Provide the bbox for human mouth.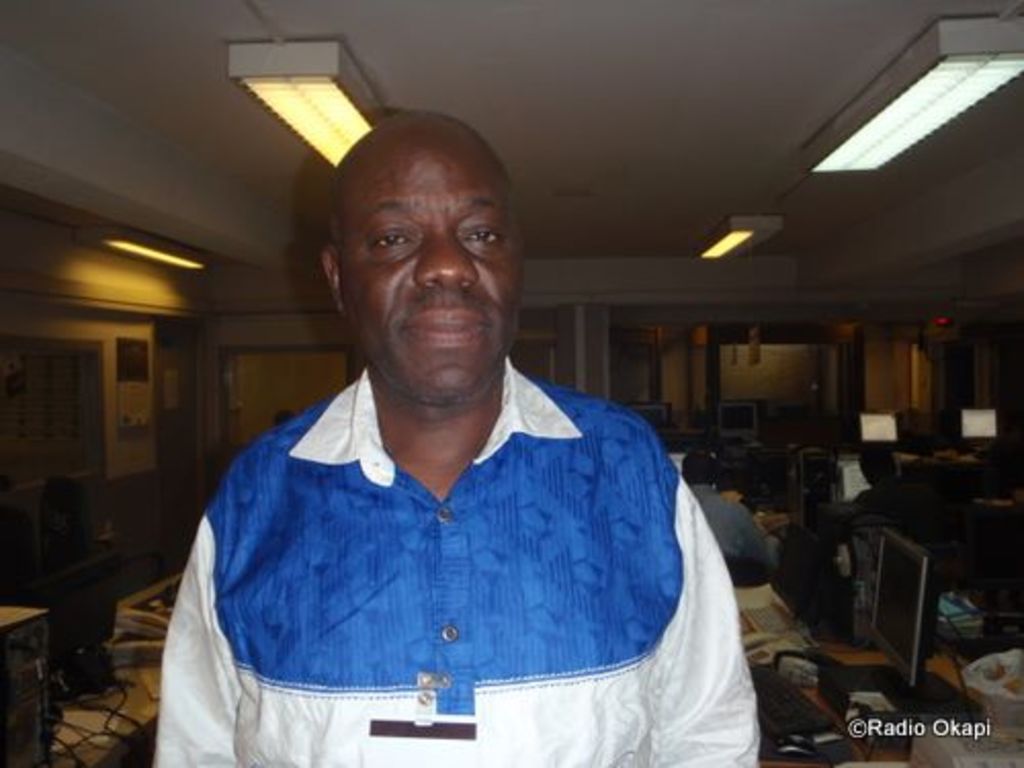
<region>408, 315, 487, 346</region>.
